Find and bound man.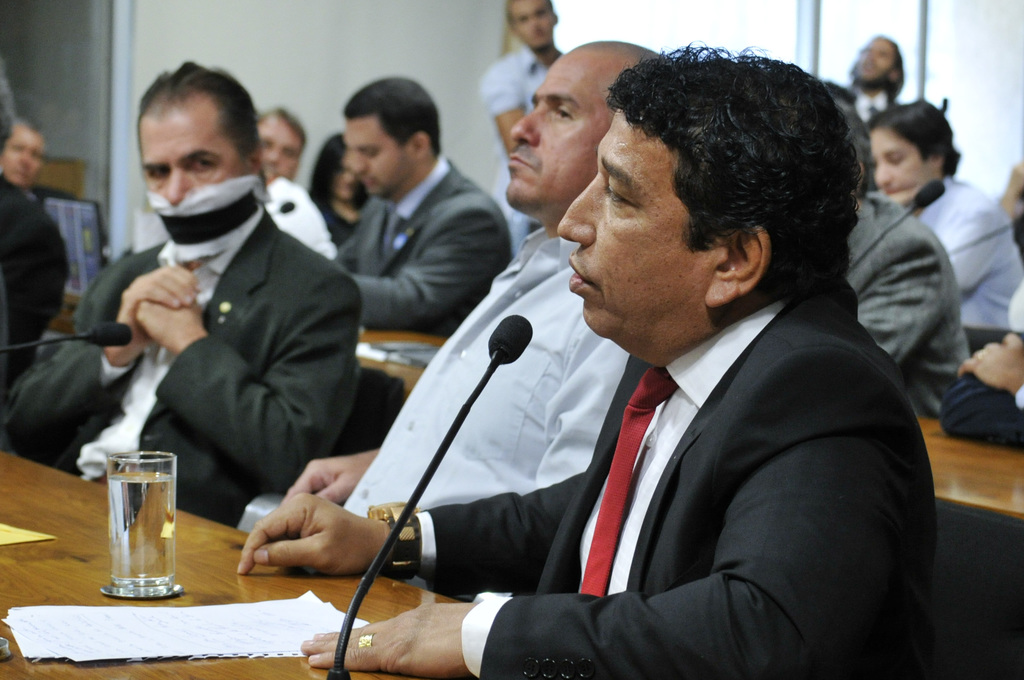
Bound: [248,99,330,258].
